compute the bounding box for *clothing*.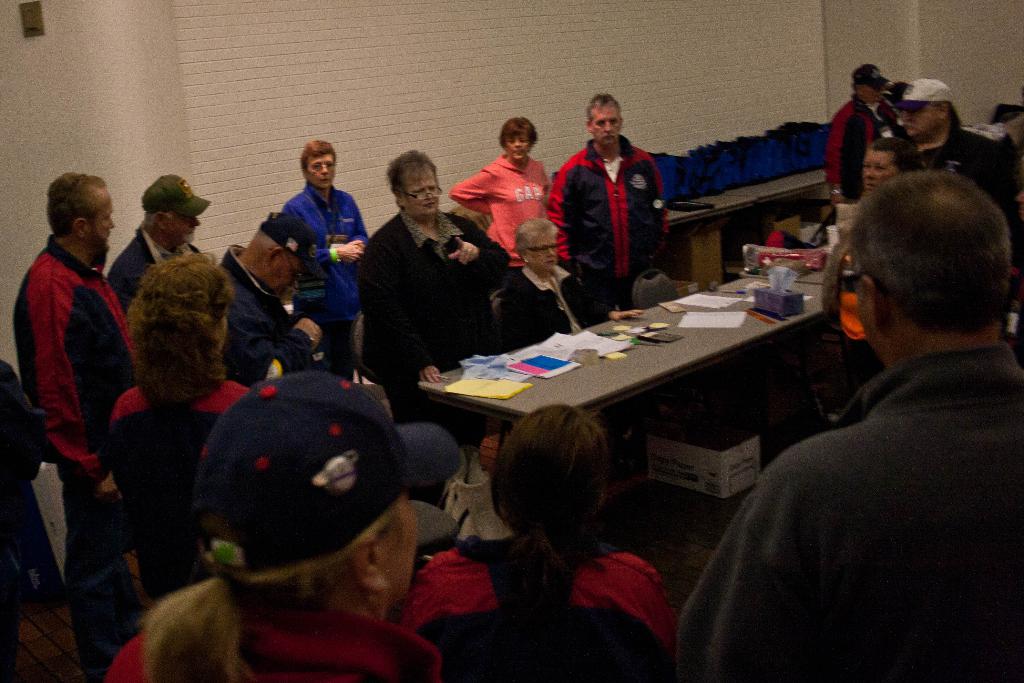
449, 147, 544, 257.
